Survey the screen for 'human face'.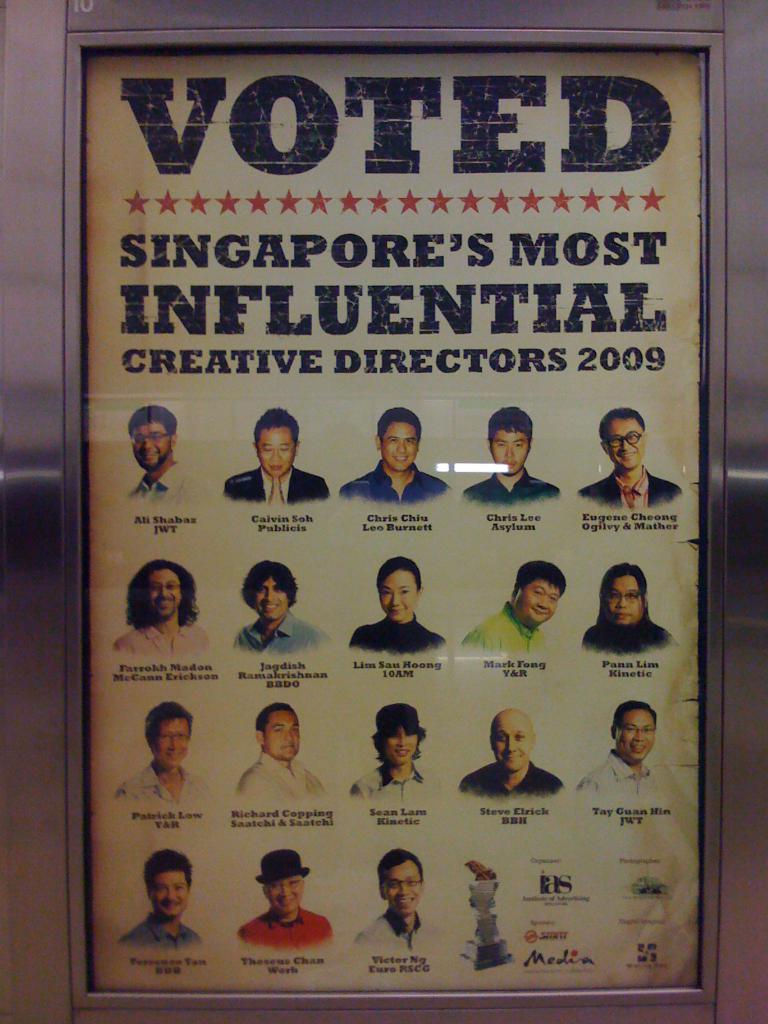
Survey found: 616, 709, 655, 764.
